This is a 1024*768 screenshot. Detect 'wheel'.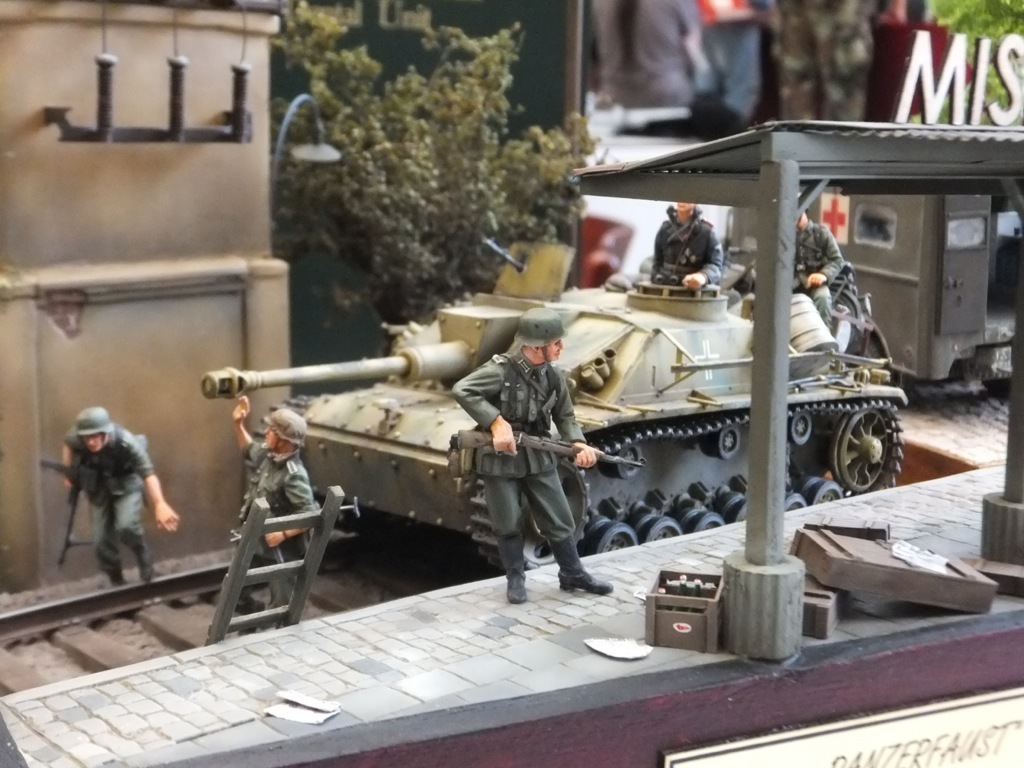
bbox=(786, 412, 813, 445).
